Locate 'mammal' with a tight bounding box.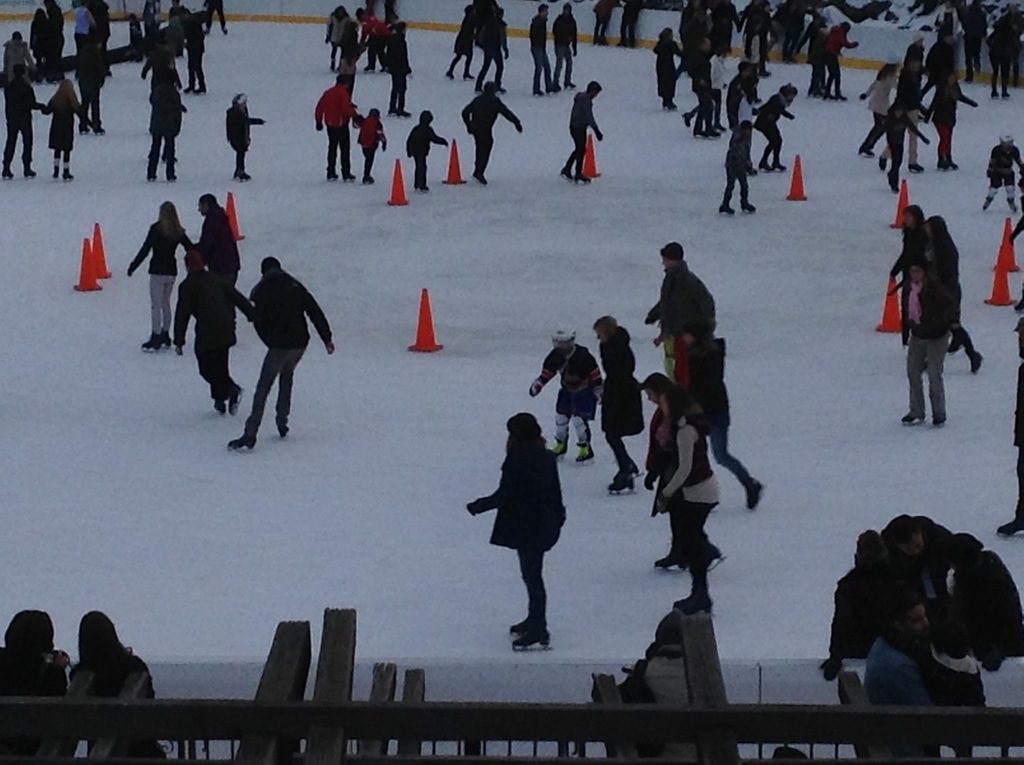
l=986, t=10, r=1018, b=98.
